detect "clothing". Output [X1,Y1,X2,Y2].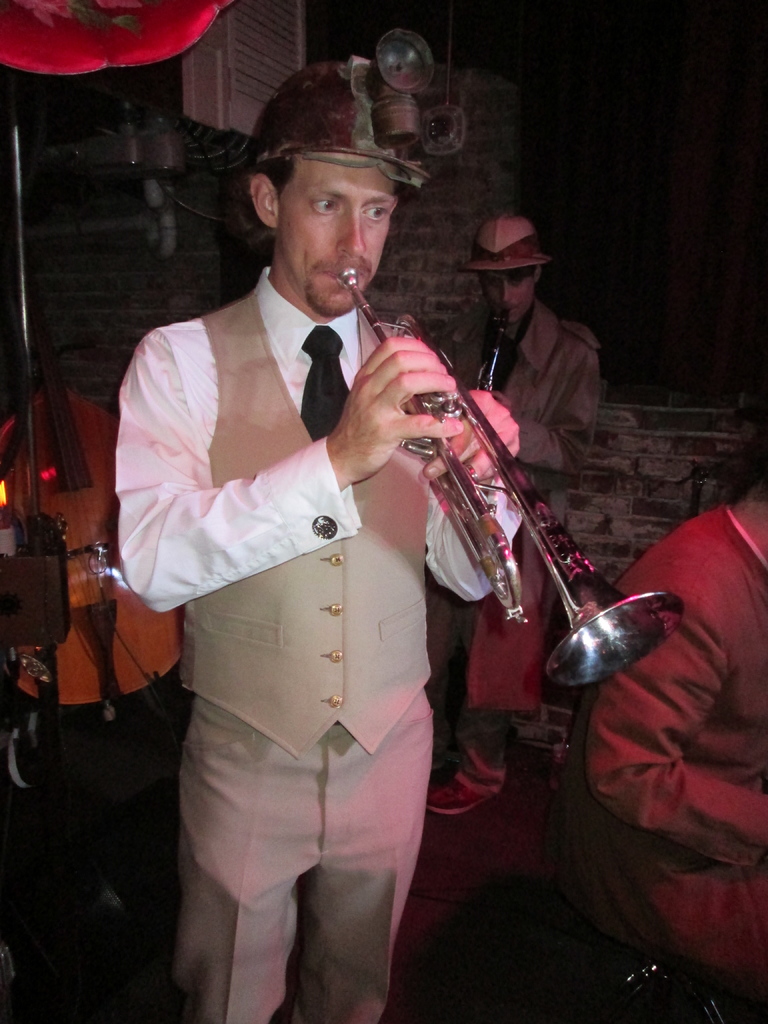
[574,504,767,980].
